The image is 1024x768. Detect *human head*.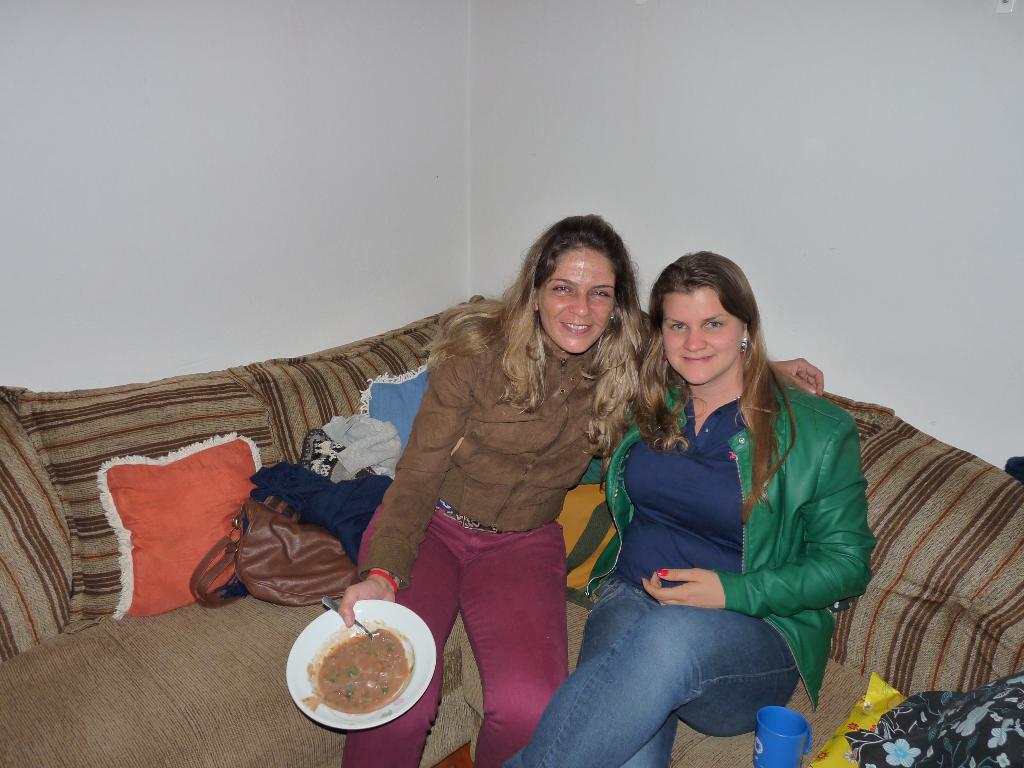
Detection: bbox(641, 250, 772, 394).
